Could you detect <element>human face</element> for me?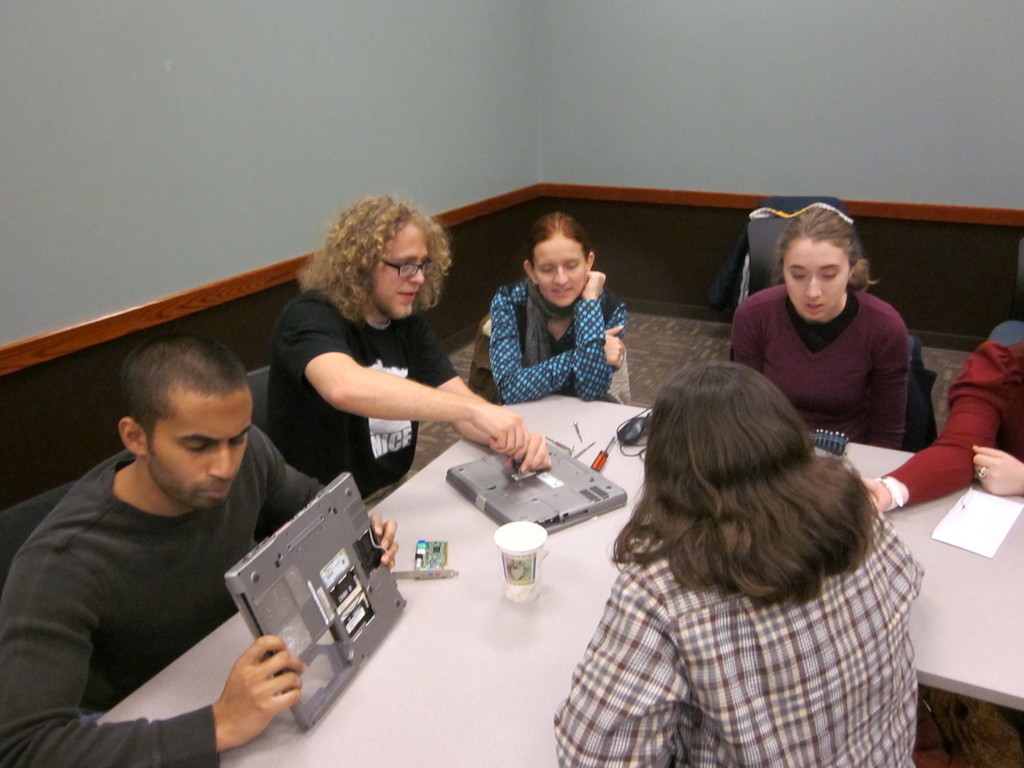
Detection result: <region>372, 229, 429, 312</region>.
